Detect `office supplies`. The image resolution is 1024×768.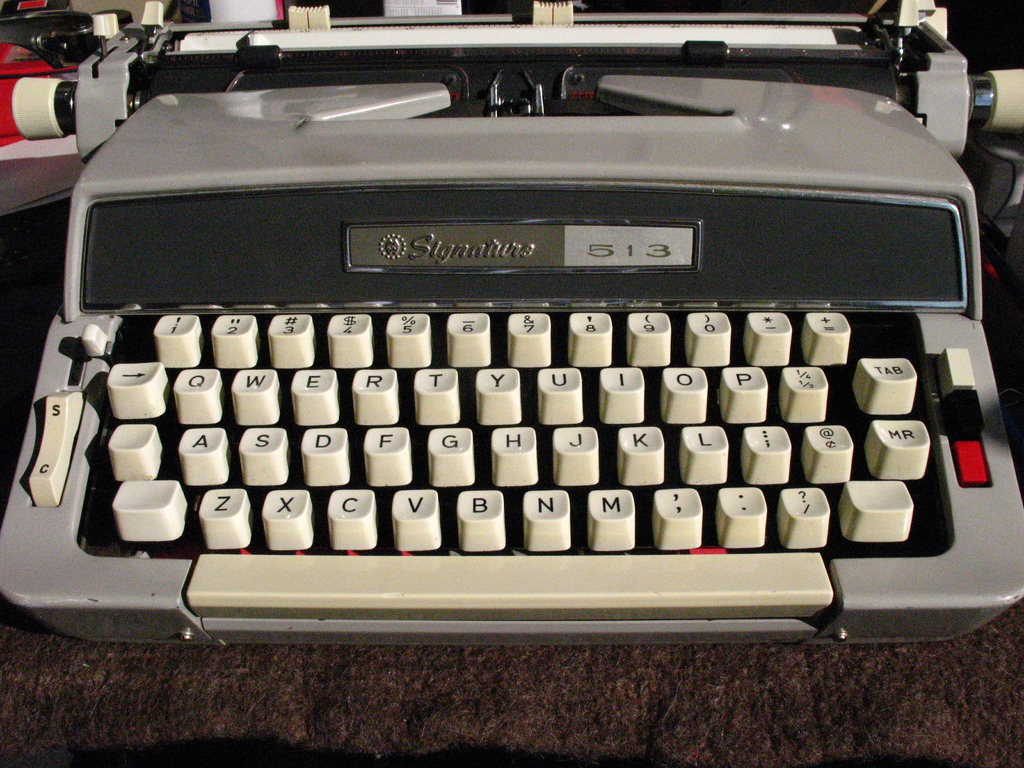
x1=4 y1=10 x2=94 y2=131.
